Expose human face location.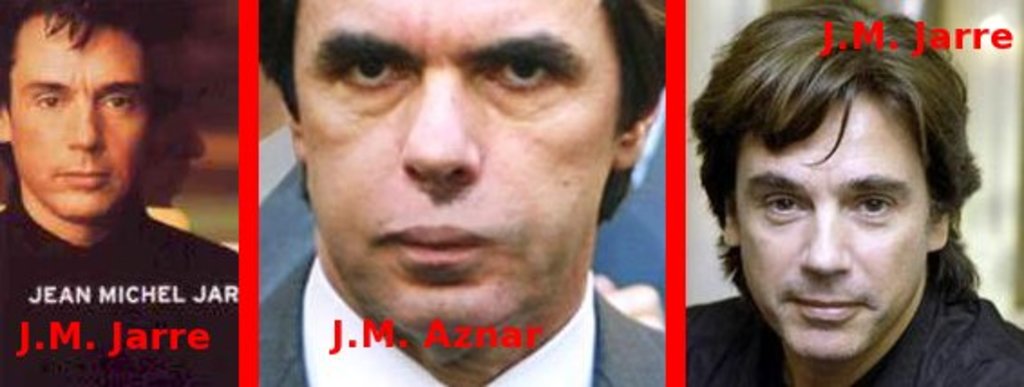
Exposed at select_region(295, 0, 621, 338).
